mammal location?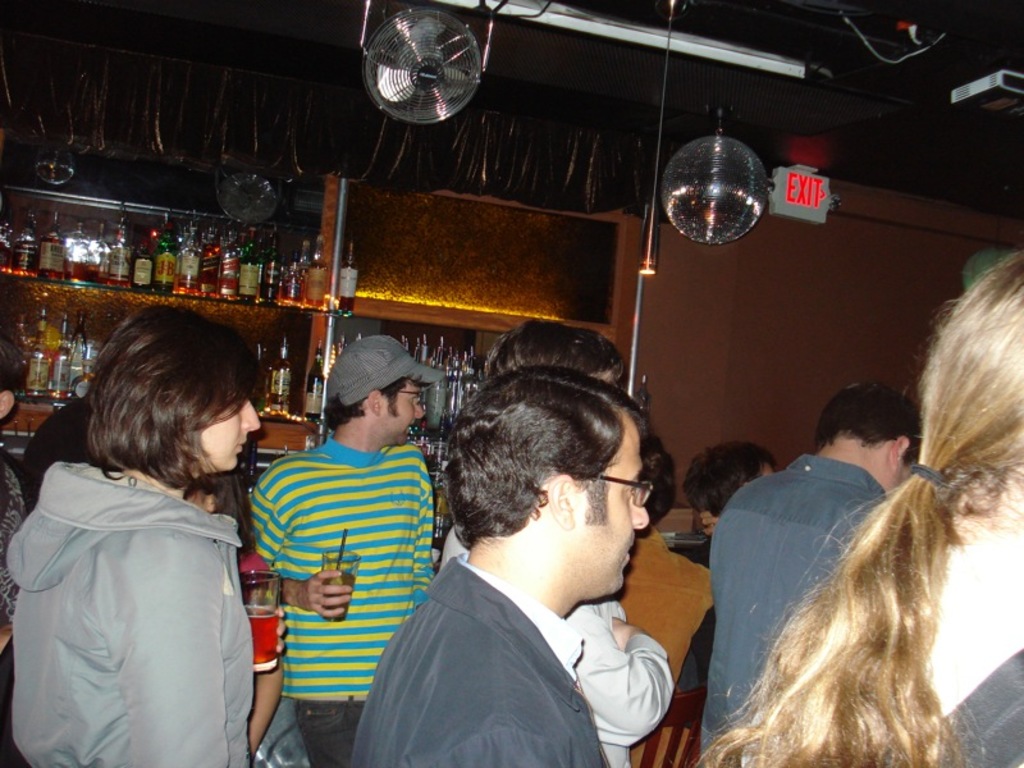
Rect(3, 306, 276, 767)
